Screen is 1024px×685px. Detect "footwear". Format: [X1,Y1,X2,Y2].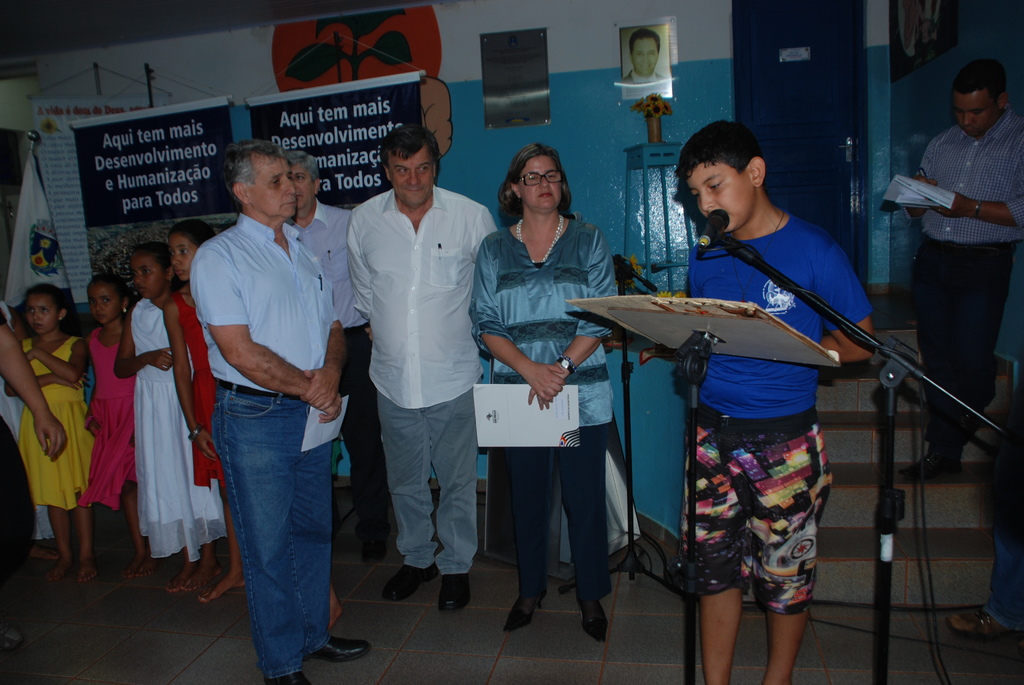
[901,455,963,477].
